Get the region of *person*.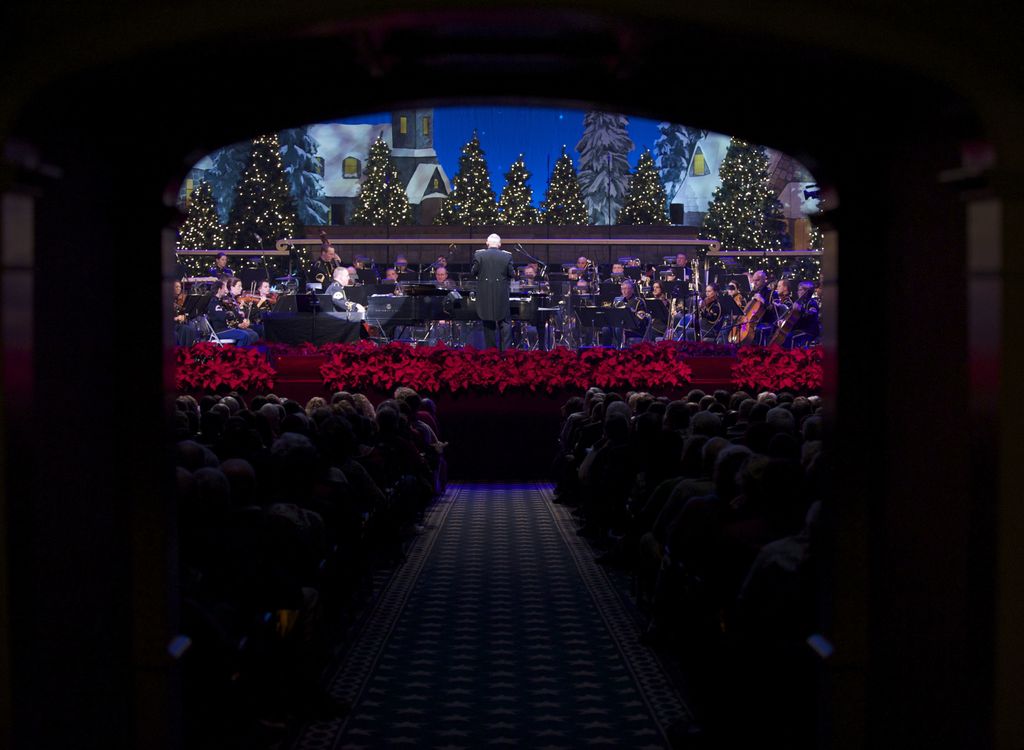
522 264 538 284.
